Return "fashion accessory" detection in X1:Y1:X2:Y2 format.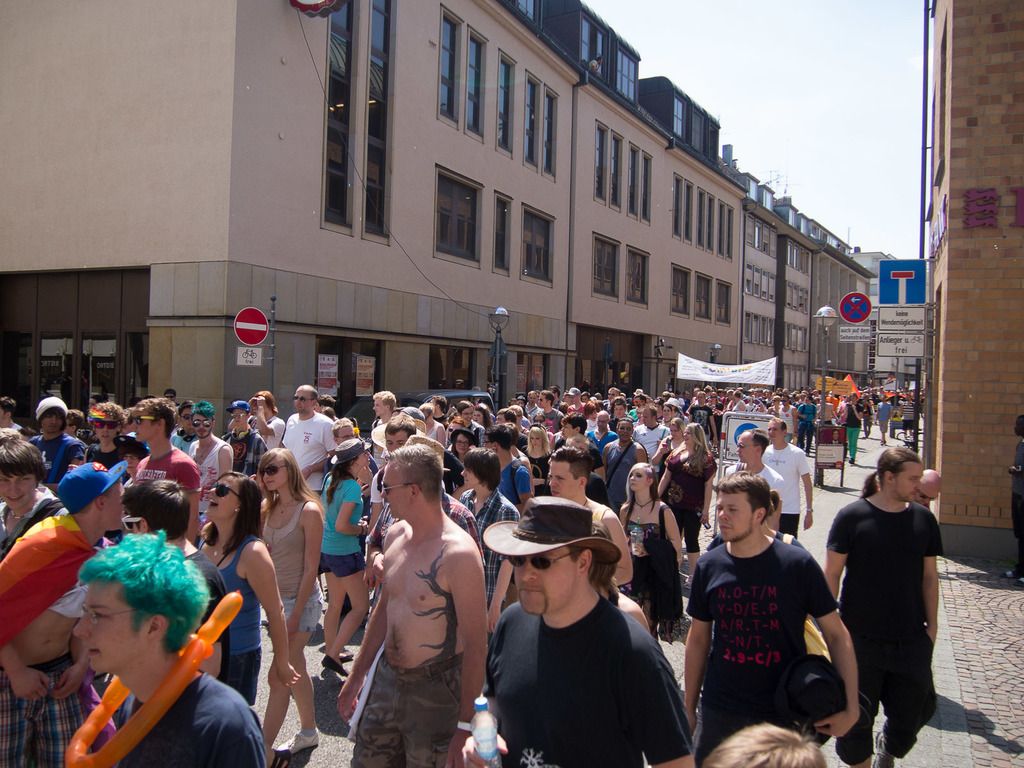
321:658:351:678.
